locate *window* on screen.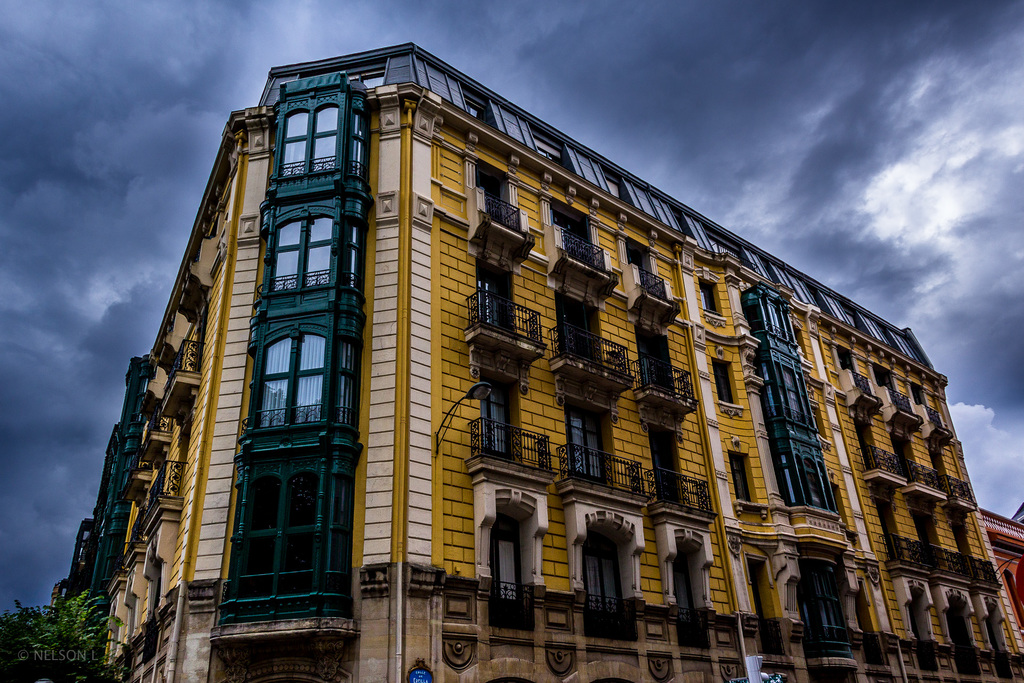
On screen at x1=566, y1=409, x2=606, y2=477.
